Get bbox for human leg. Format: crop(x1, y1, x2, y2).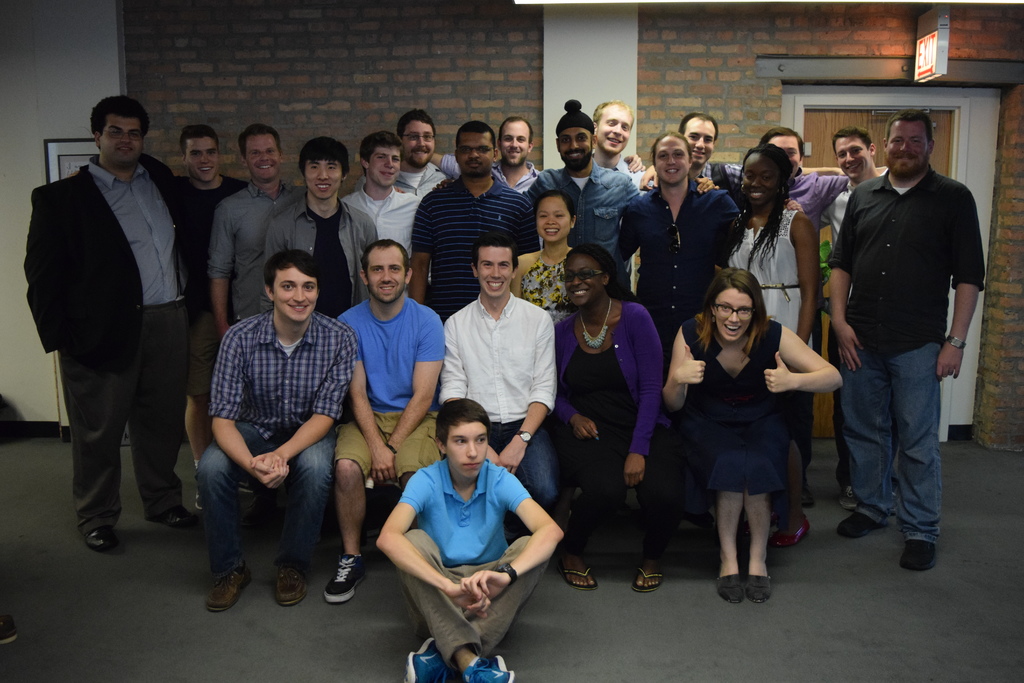
crop(828, 354, 890, 529).
